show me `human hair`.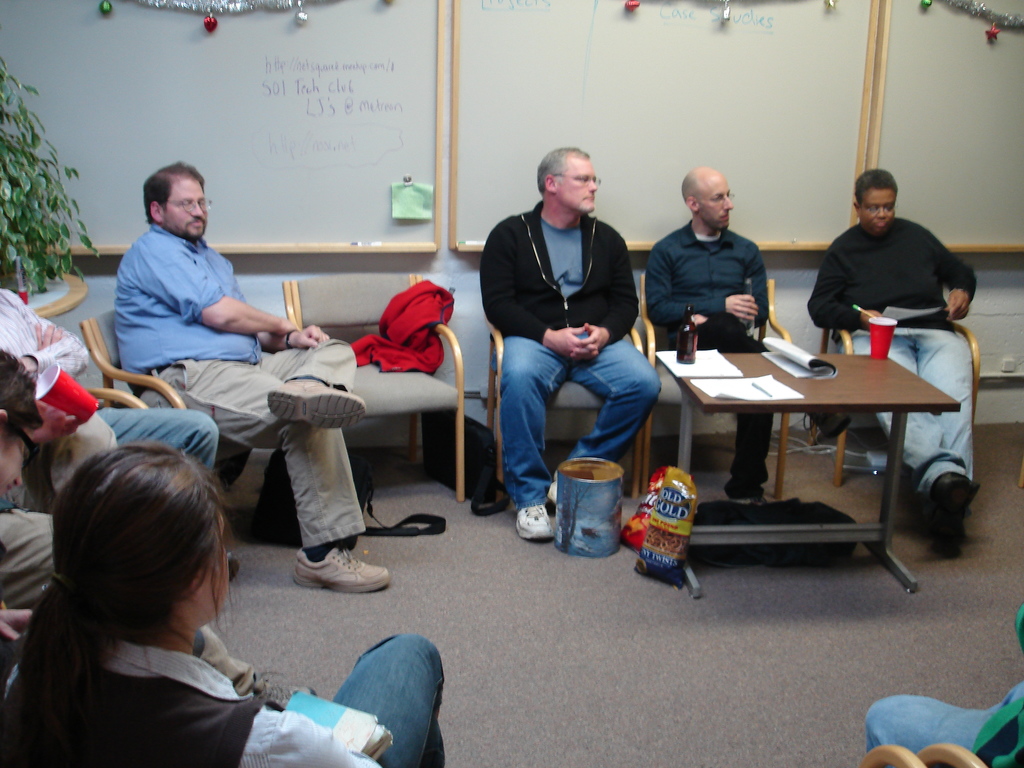
`human hair` is here: 140, 157, 202, 225.
